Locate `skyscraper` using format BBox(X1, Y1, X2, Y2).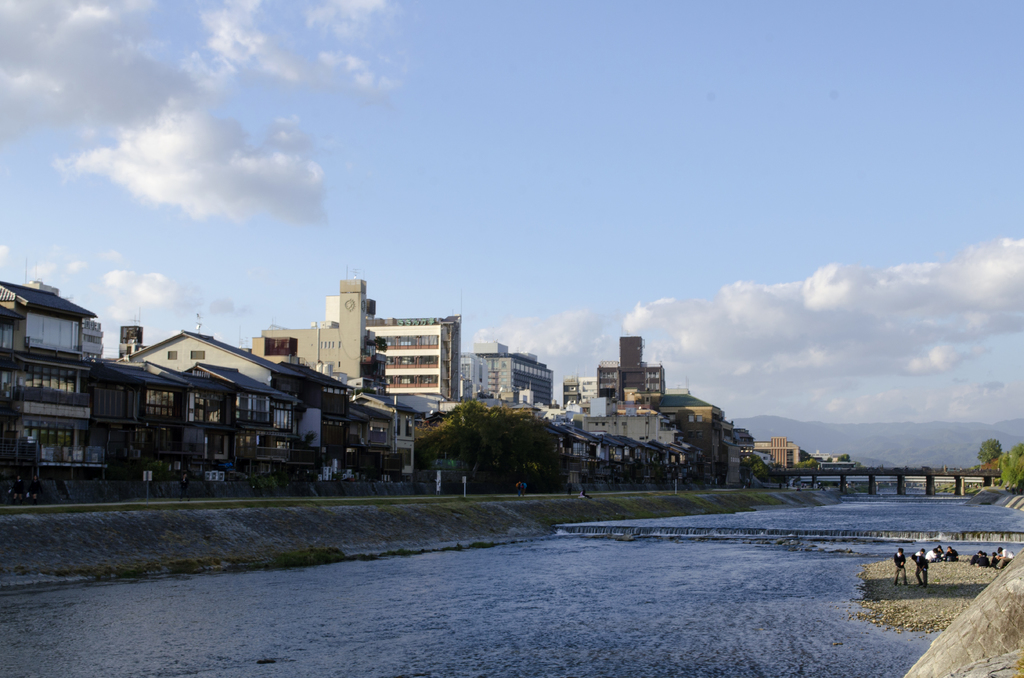
BBox(335, 276, 370, 379).
